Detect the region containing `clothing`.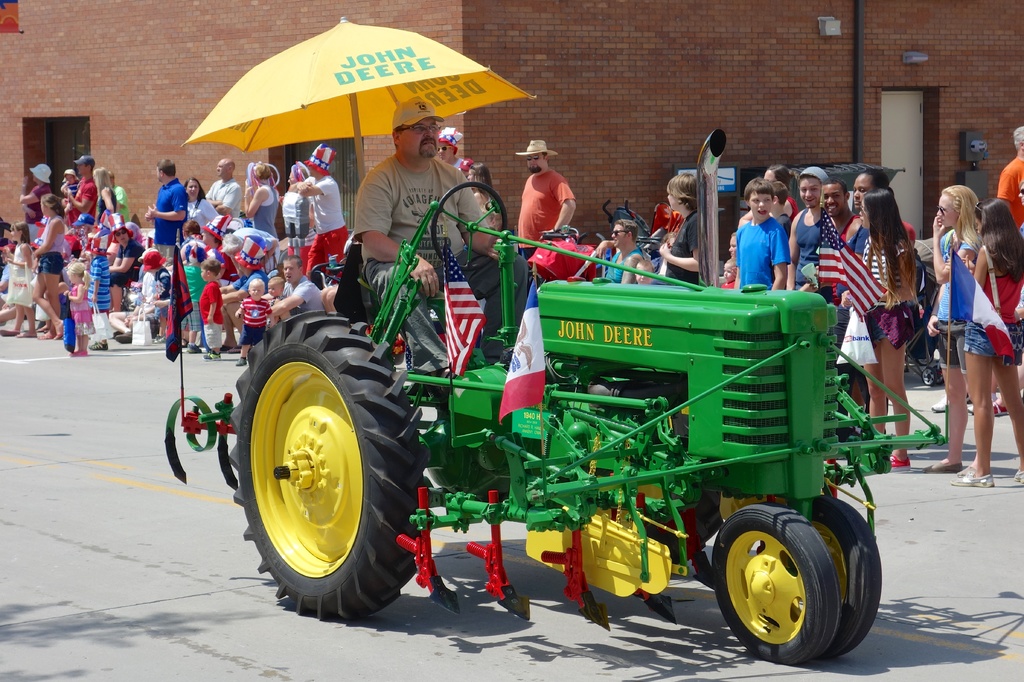
<bbox>65, 281, 92, 333</bbox>.
